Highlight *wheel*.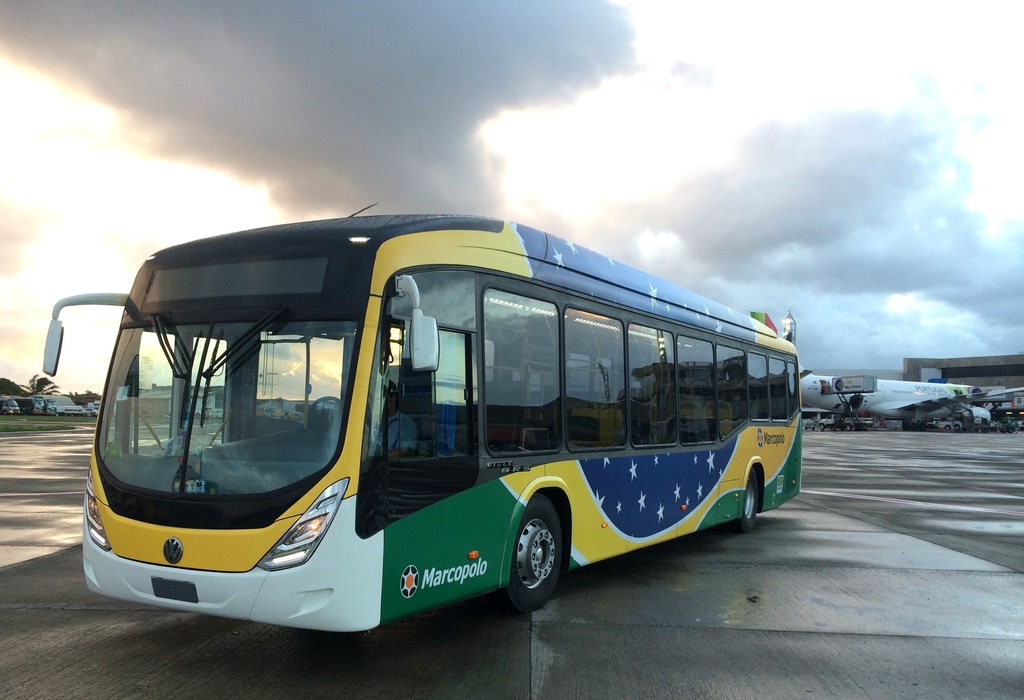
Highlighted region: 921, 423, 926, 431.
